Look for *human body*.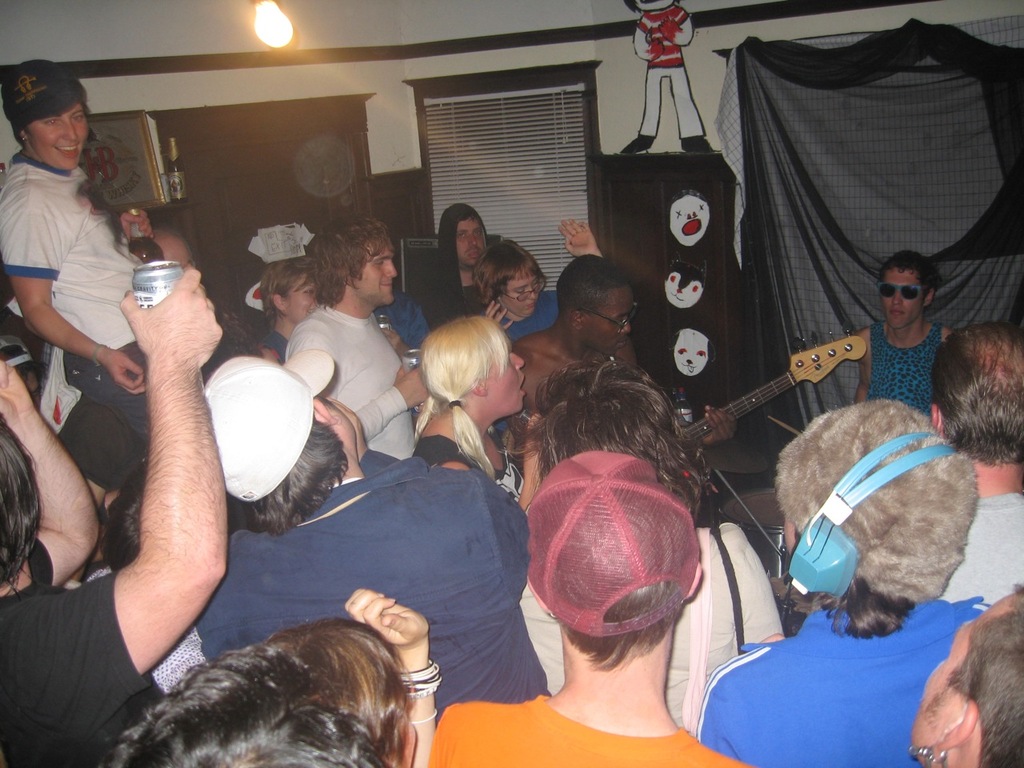
Found: x1=0, y1=59, x2=157, y2=430.
